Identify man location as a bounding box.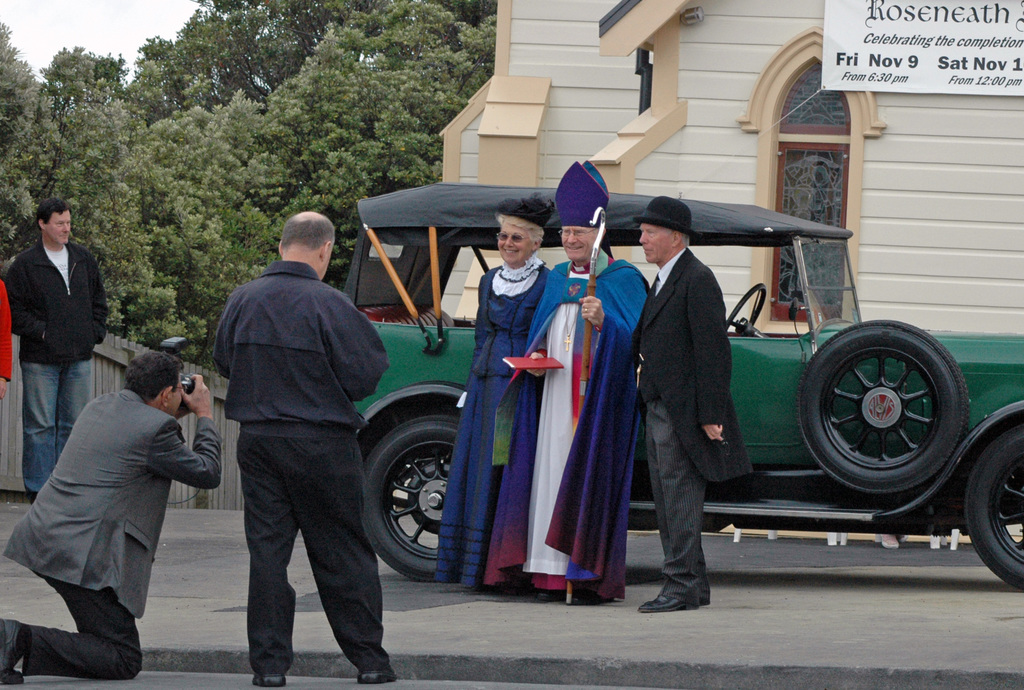
{"x1": 484, "y1": 159, "x2": 648, "y2": 605}.
